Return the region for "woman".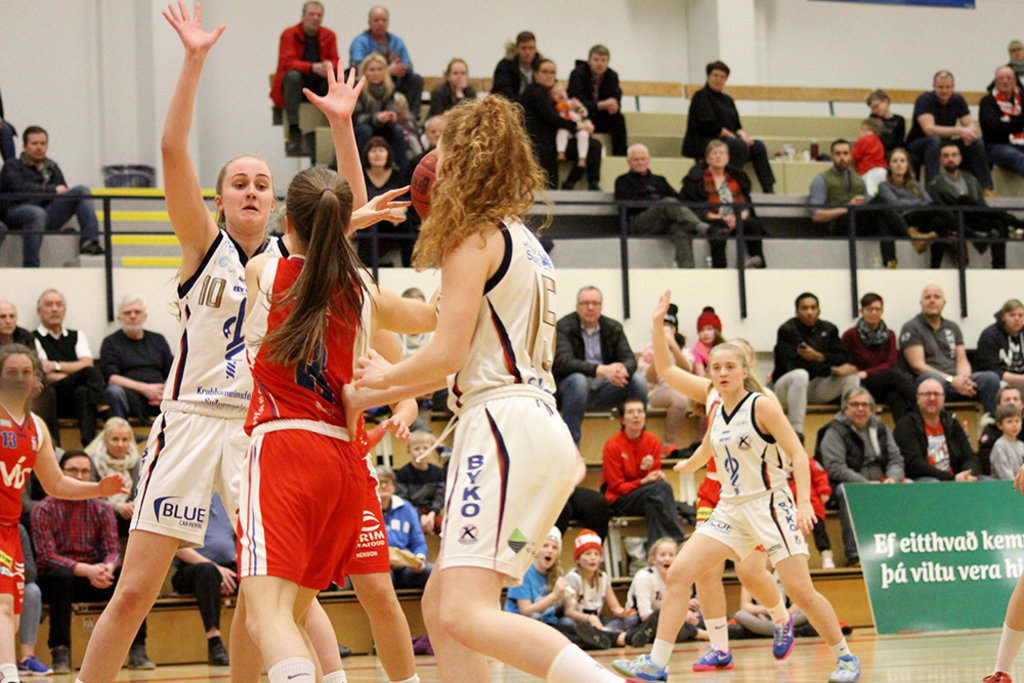
region(349, 89, 642, 682).
